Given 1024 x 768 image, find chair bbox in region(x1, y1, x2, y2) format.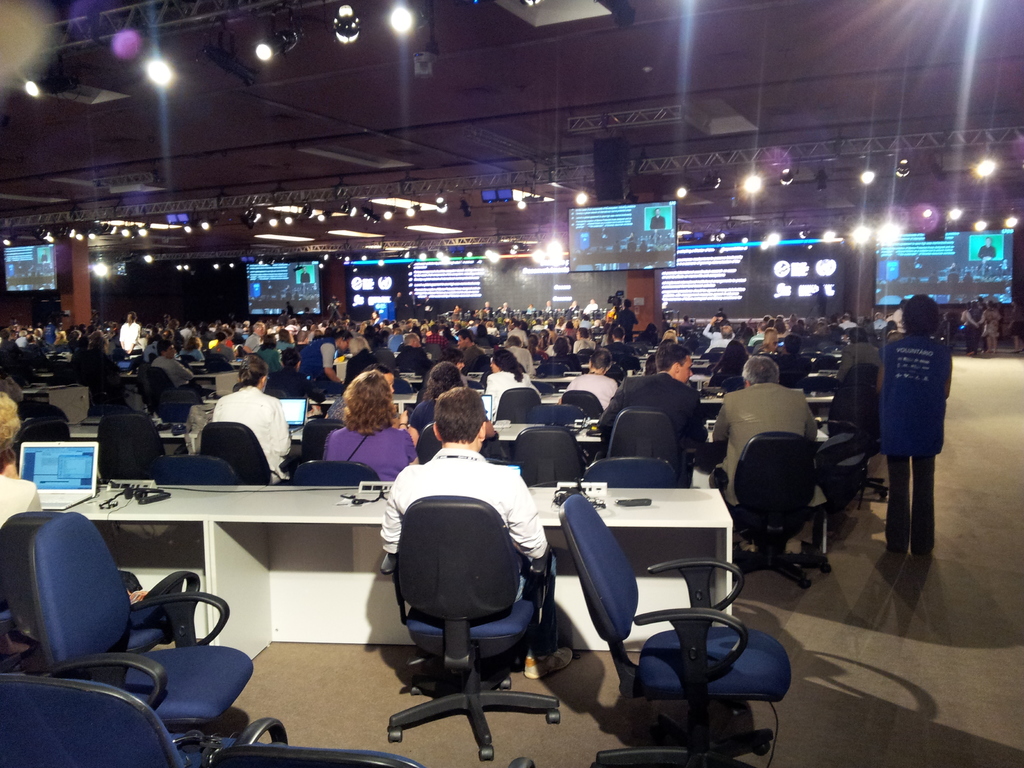
region(202, 418, 300, 490).
